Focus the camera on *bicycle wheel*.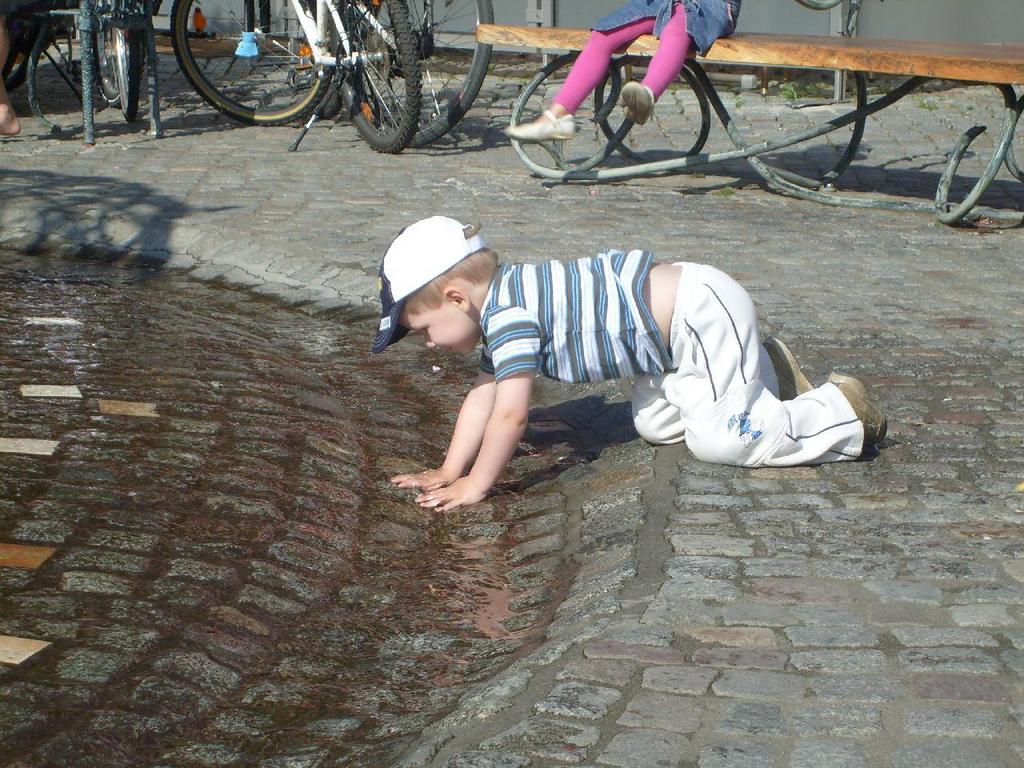
Focus region: region(115, 0, 149, 124).
